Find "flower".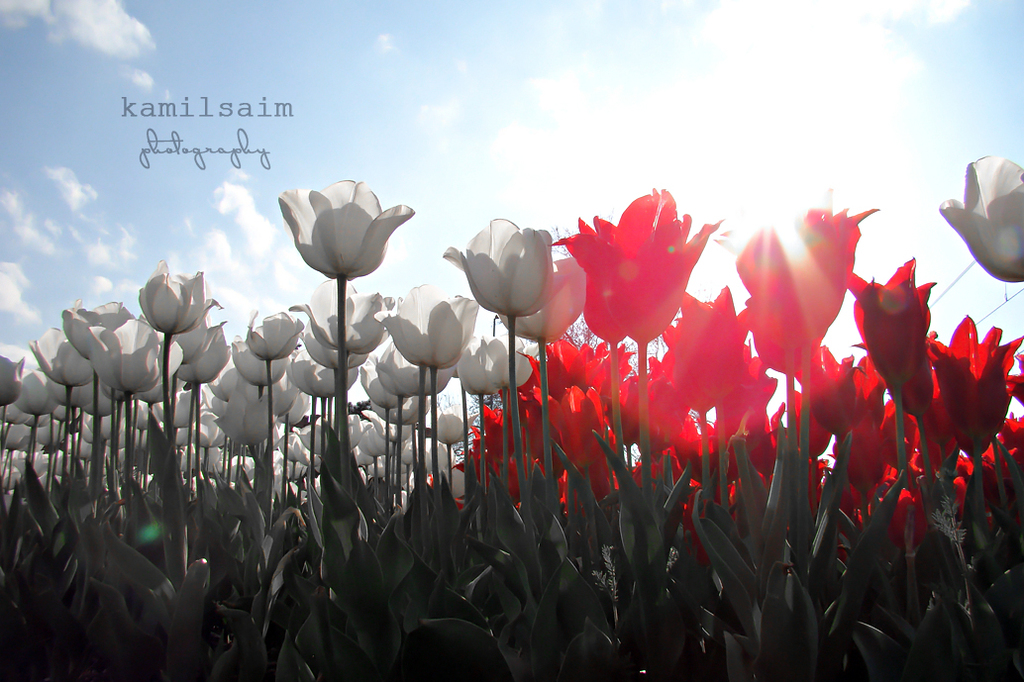
(283,281,400,354).
